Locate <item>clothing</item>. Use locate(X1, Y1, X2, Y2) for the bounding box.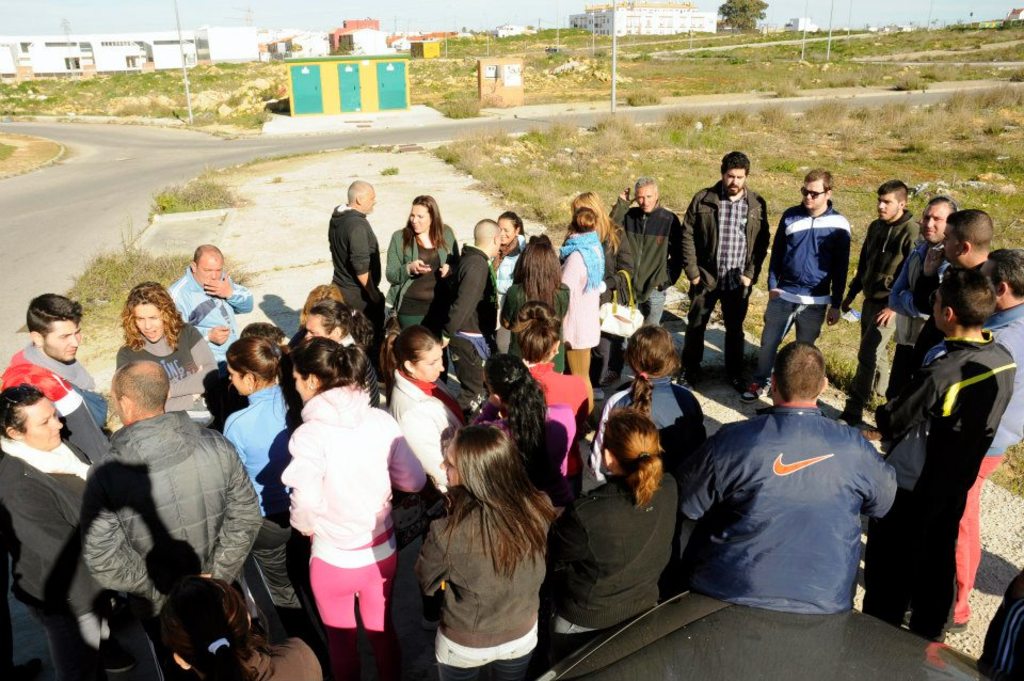
locate(265, 379, 412, 645).
